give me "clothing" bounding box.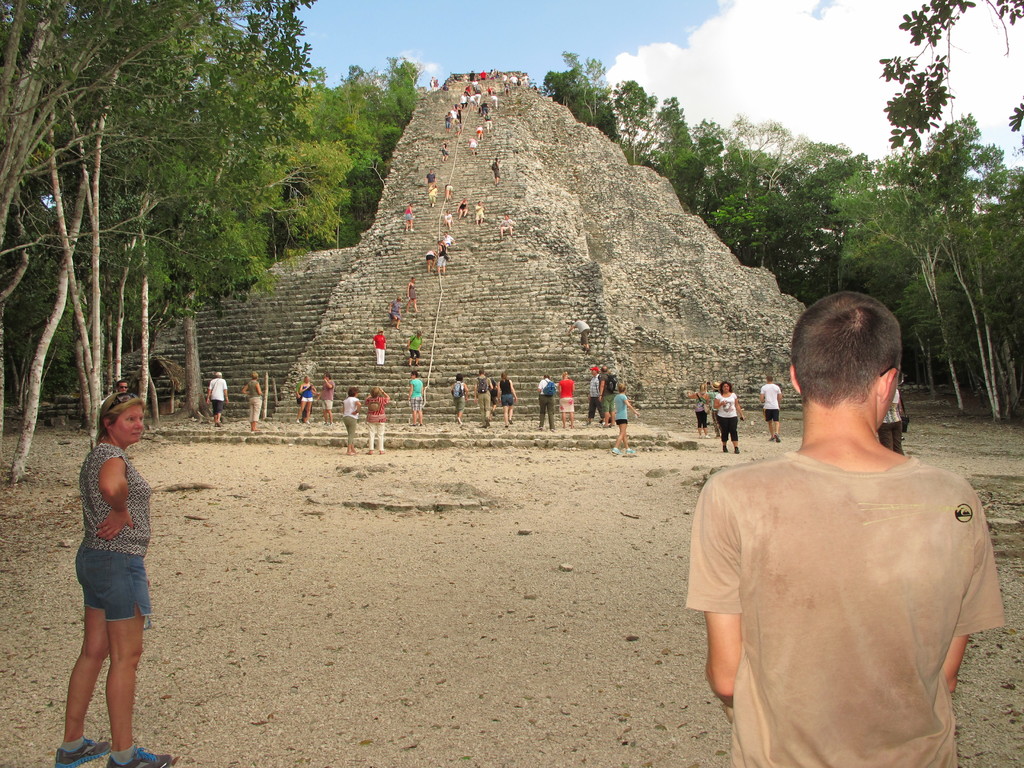
bbox=[440, 143, 449, 159].
